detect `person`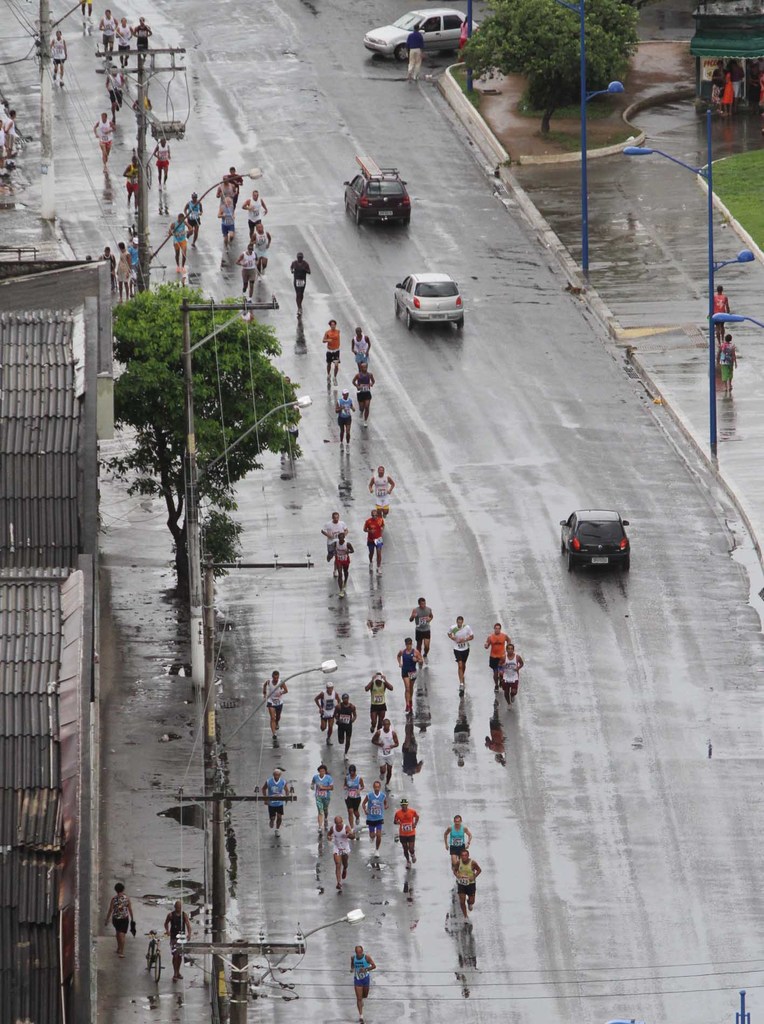
(234, 244, 257, 302)
